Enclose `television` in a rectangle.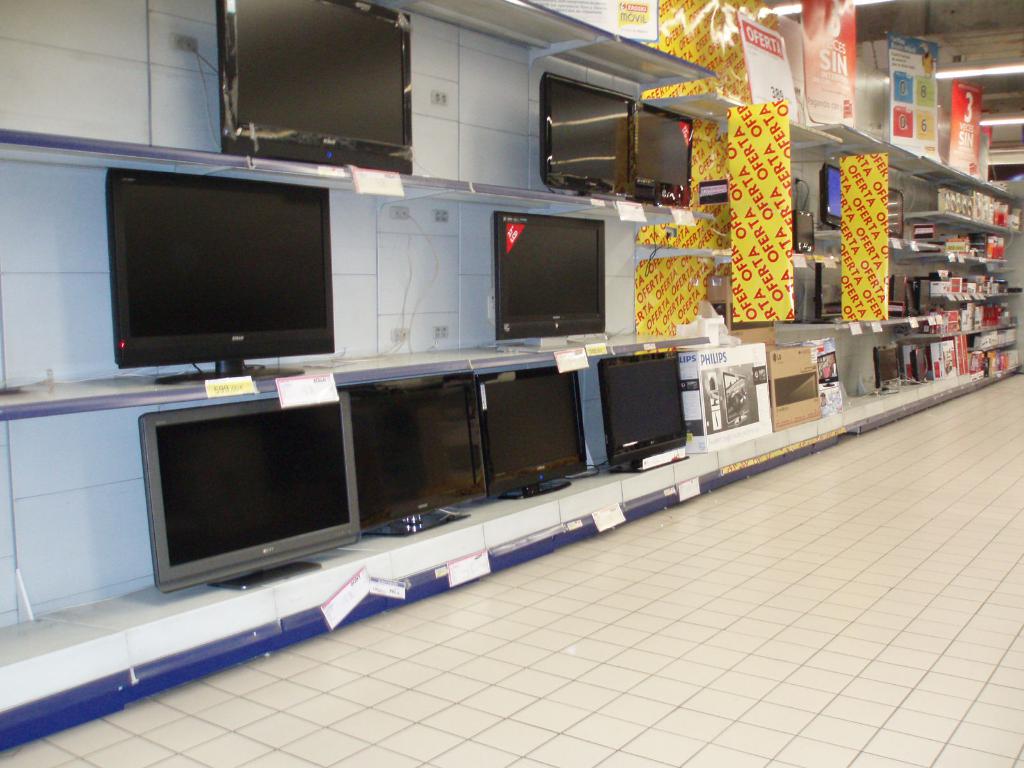
493,211,605,354.
